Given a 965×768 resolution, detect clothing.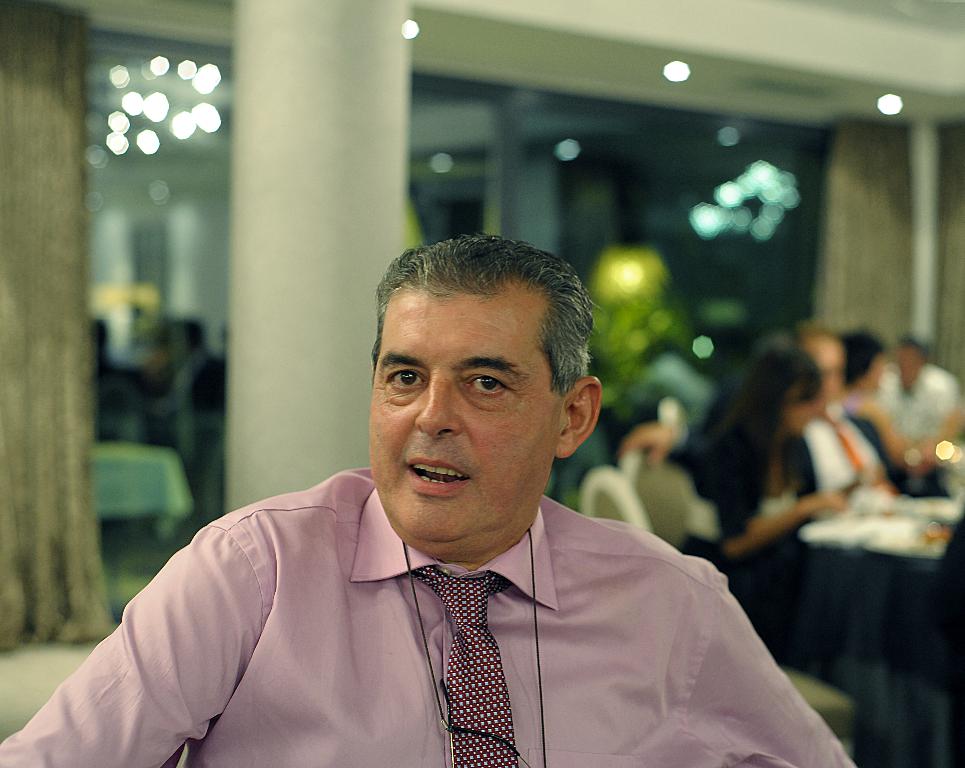
bbox=(811, 388, 952, 505).
